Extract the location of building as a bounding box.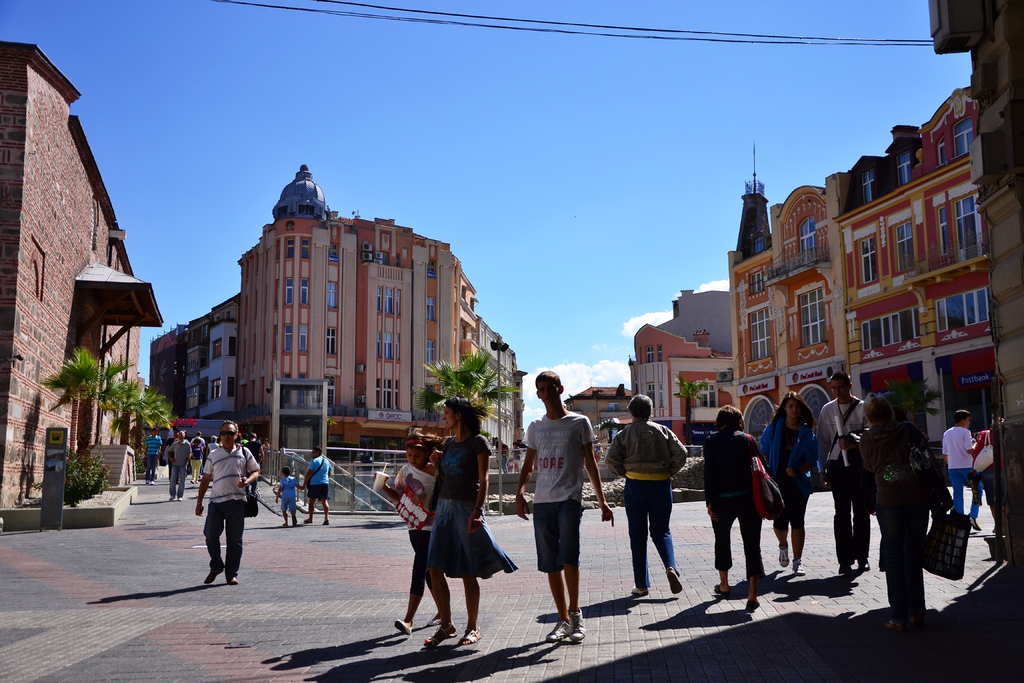
152, 168, 519, 478.
